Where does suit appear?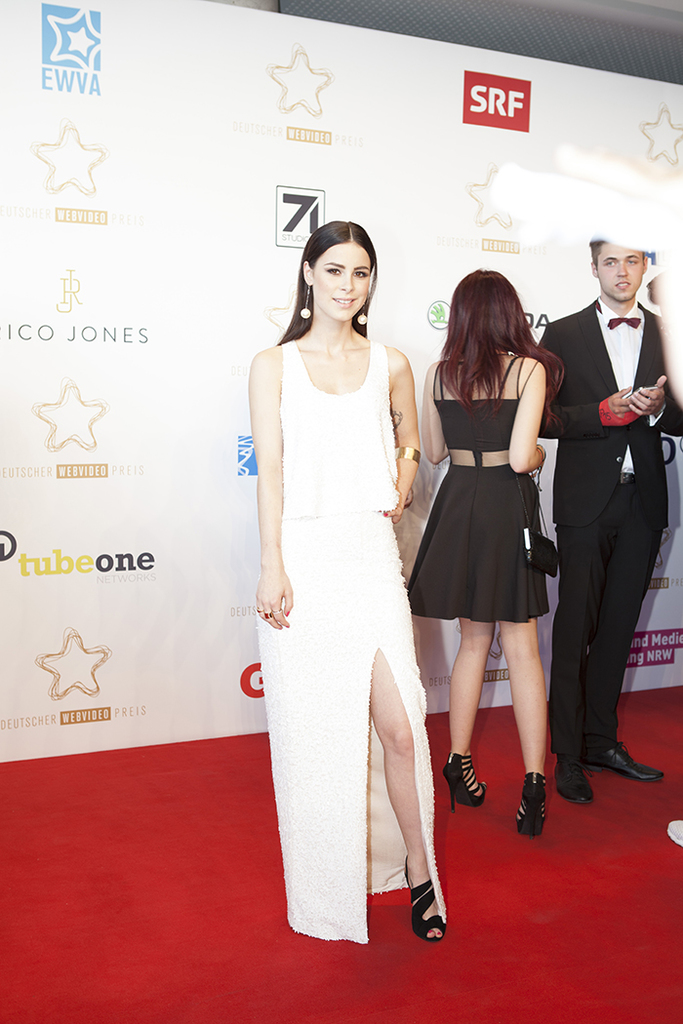
Appears at 559 207 668 826.
